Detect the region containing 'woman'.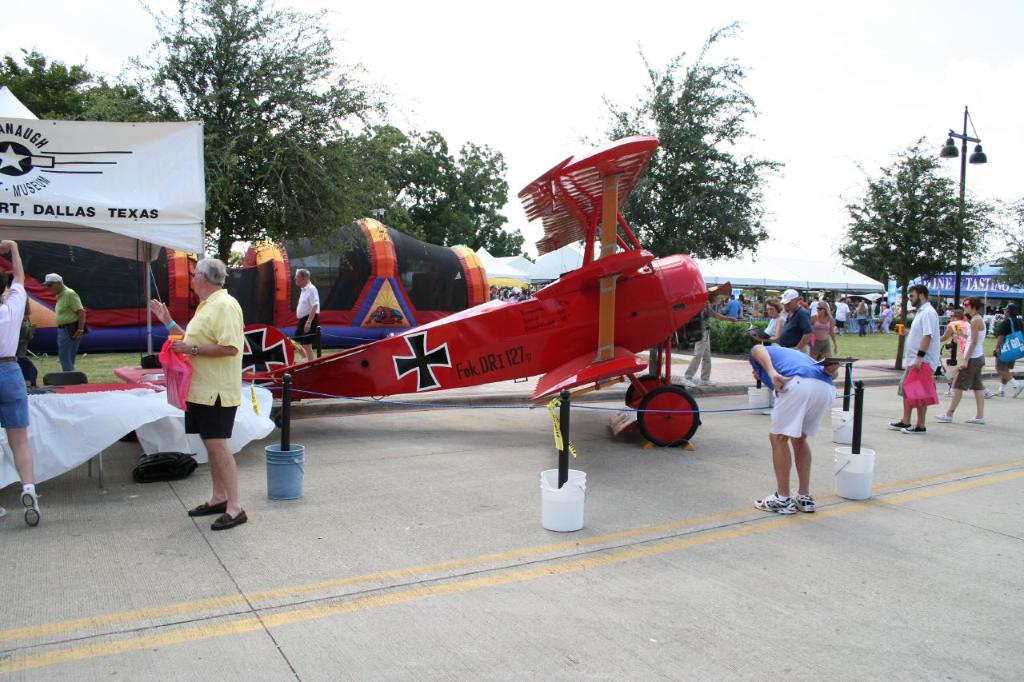
809, 305, 854, 368.
